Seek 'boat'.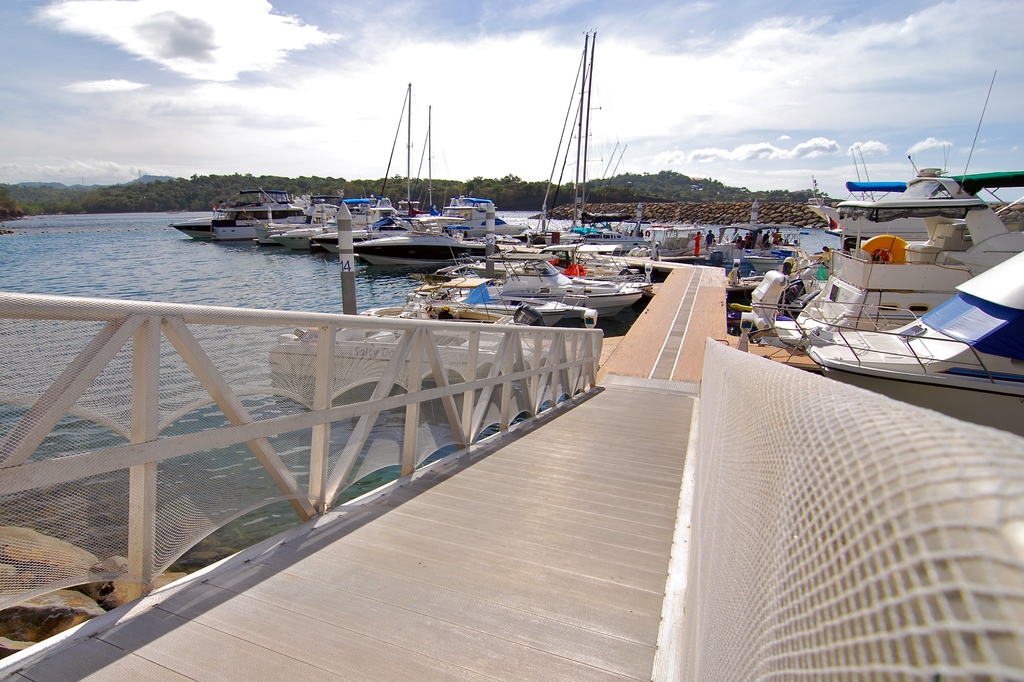
select_region(760, 250, 1023, 440).
